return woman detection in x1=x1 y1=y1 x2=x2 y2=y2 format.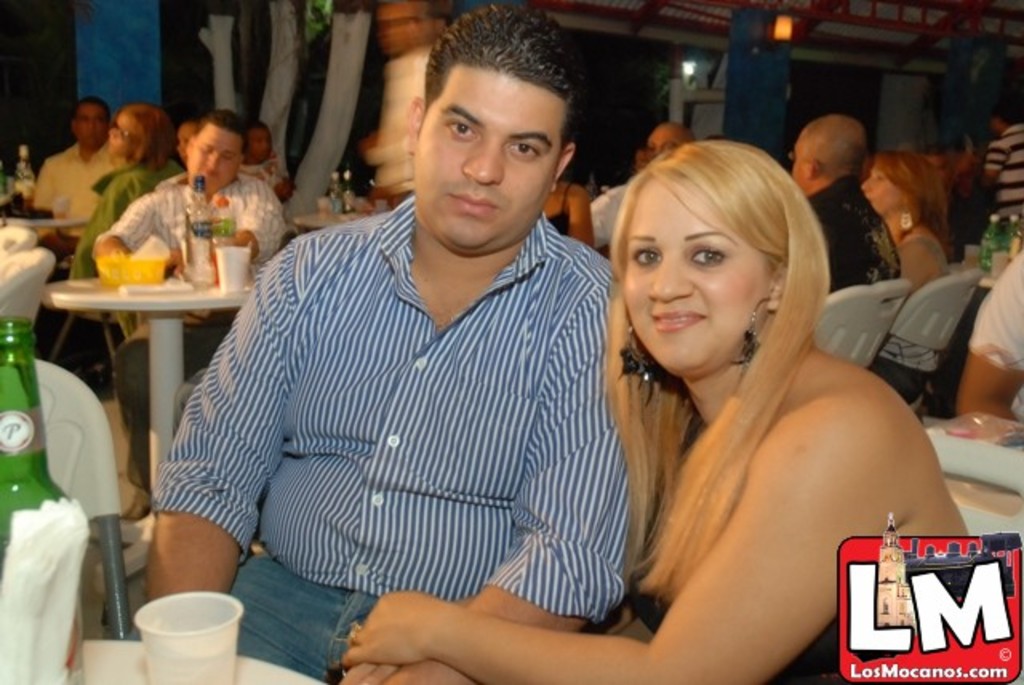
x1=861 y1=150 x2=952 y2=288.
